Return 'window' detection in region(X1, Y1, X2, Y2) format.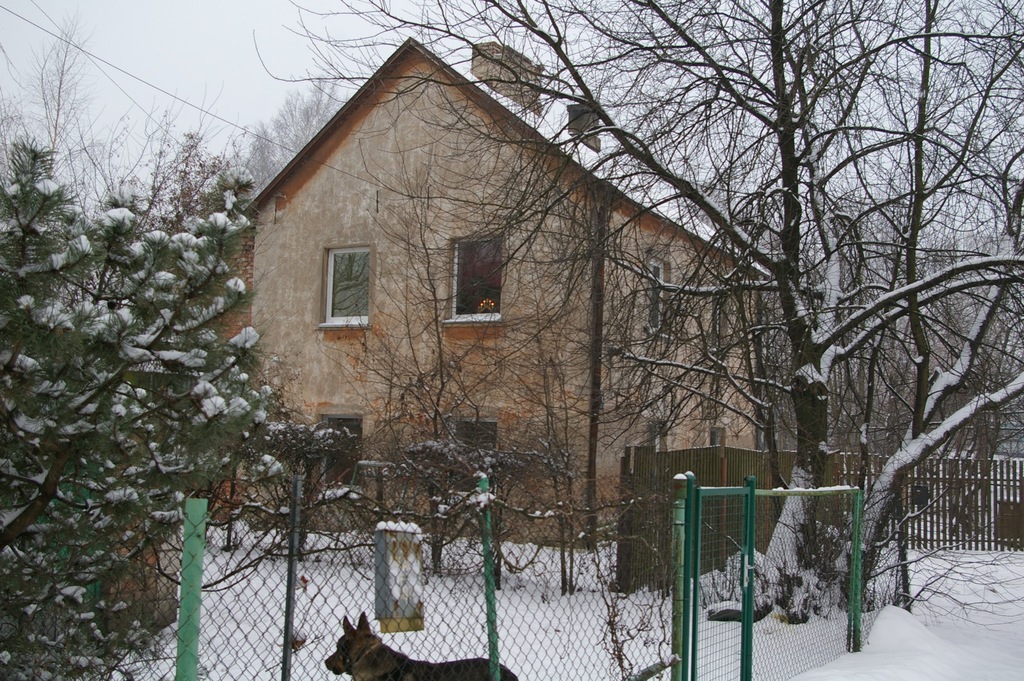
region(447, 417, 499, 493).
